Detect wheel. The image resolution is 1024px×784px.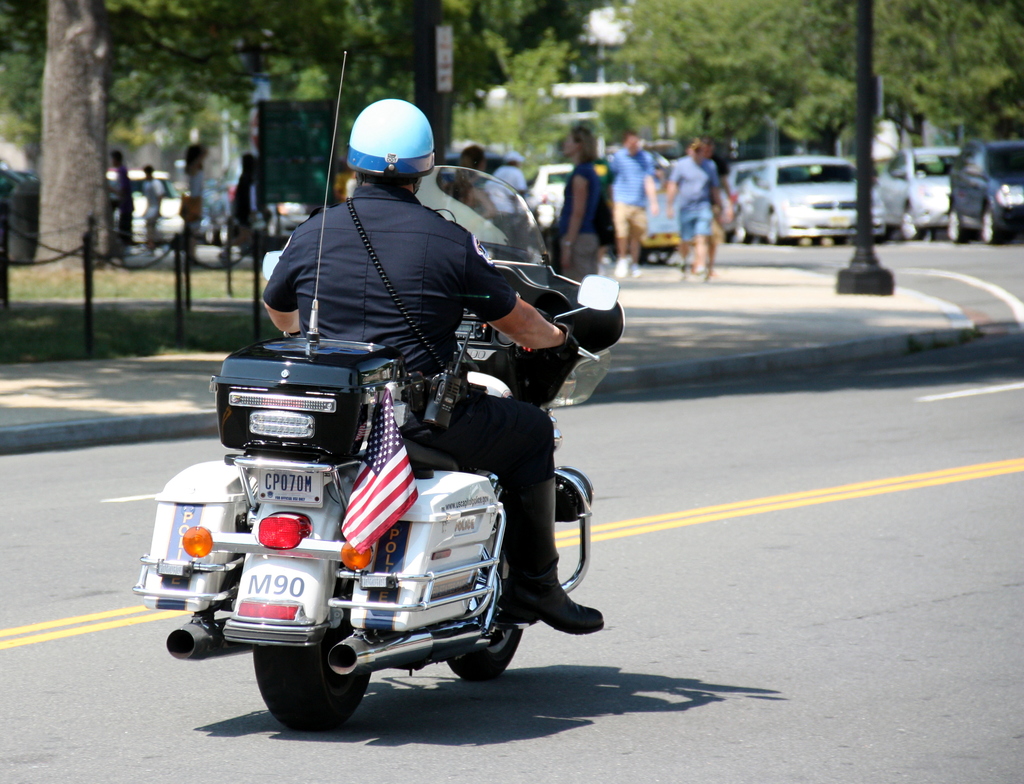
BBox(947, 207, 964, 245).
